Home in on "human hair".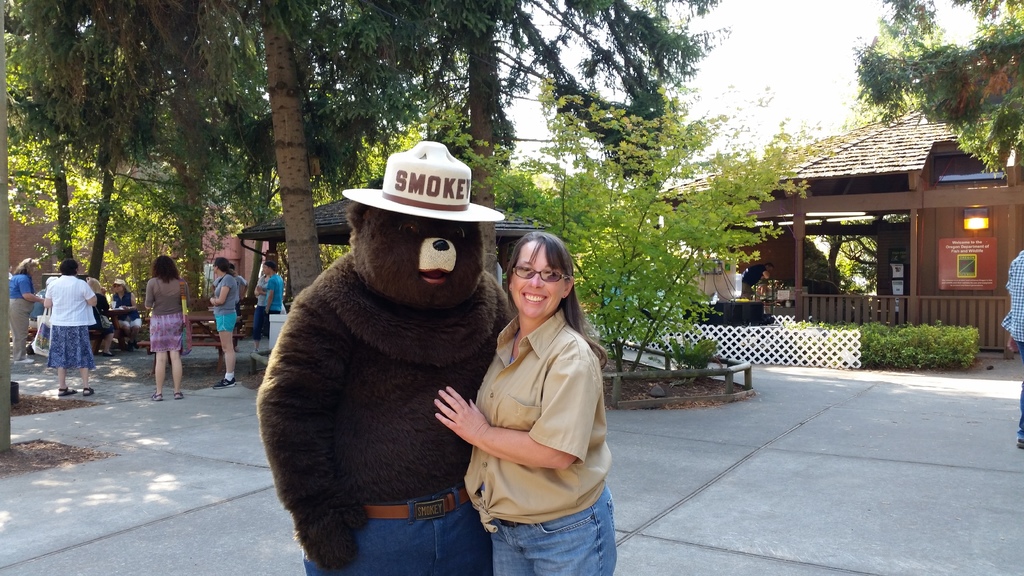
Homed in at 493/227/579/344.
